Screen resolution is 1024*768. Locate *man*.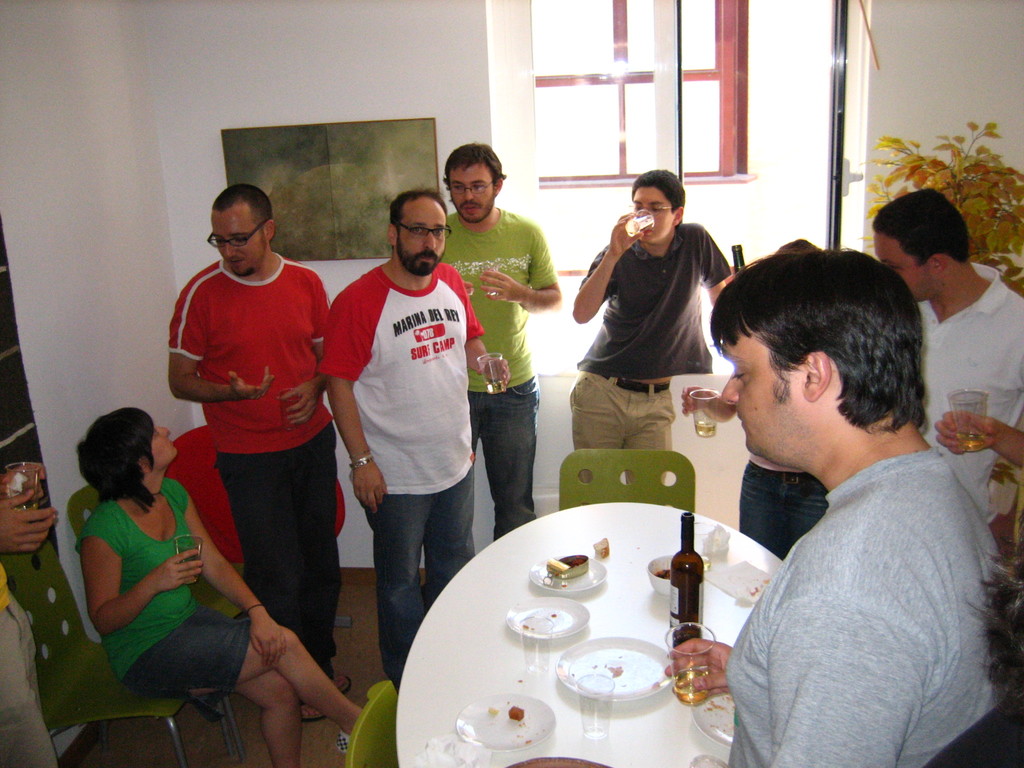
166,183,353,723.
